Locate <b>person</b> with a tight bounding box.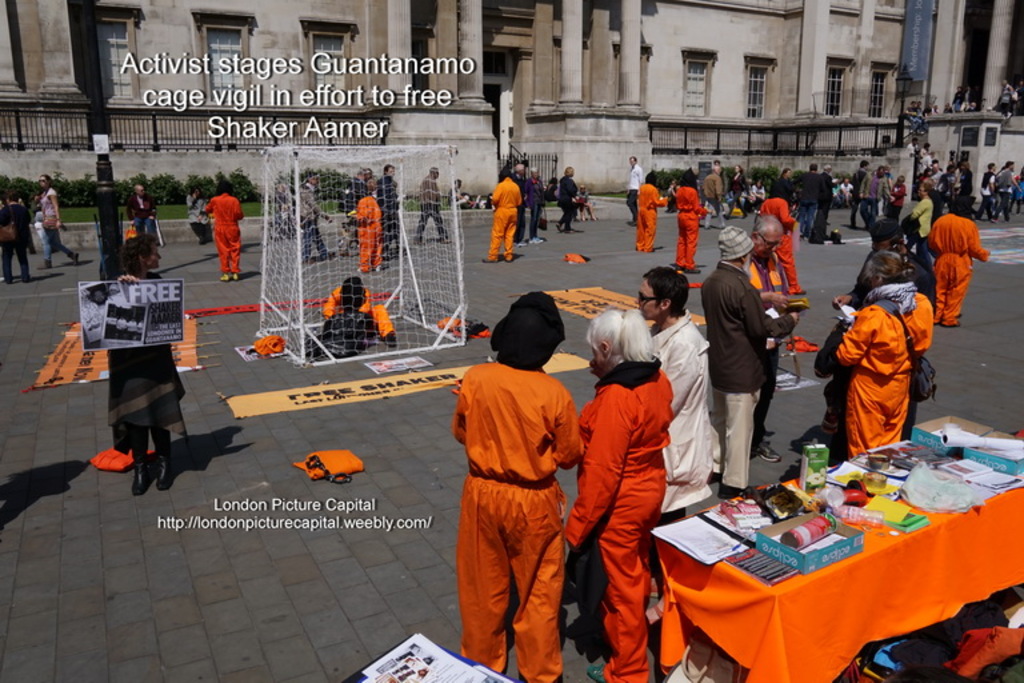
locate(577, 307, 676, 682).
